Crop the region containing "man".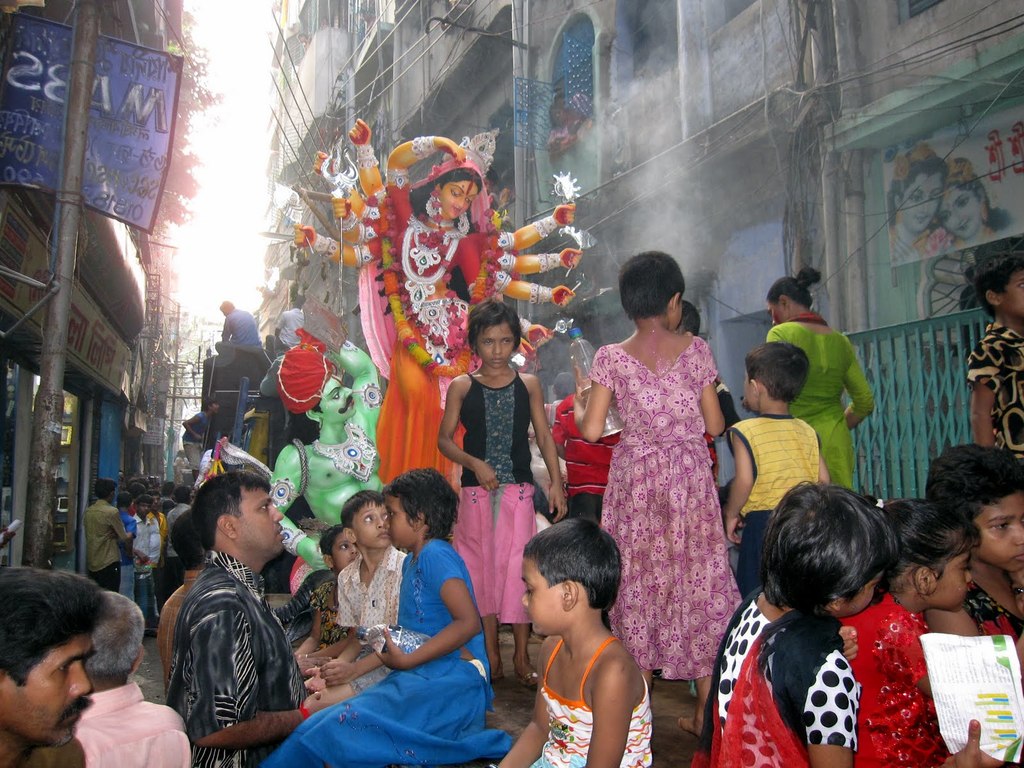
Crop region: box(160, 466, 330, 767).
